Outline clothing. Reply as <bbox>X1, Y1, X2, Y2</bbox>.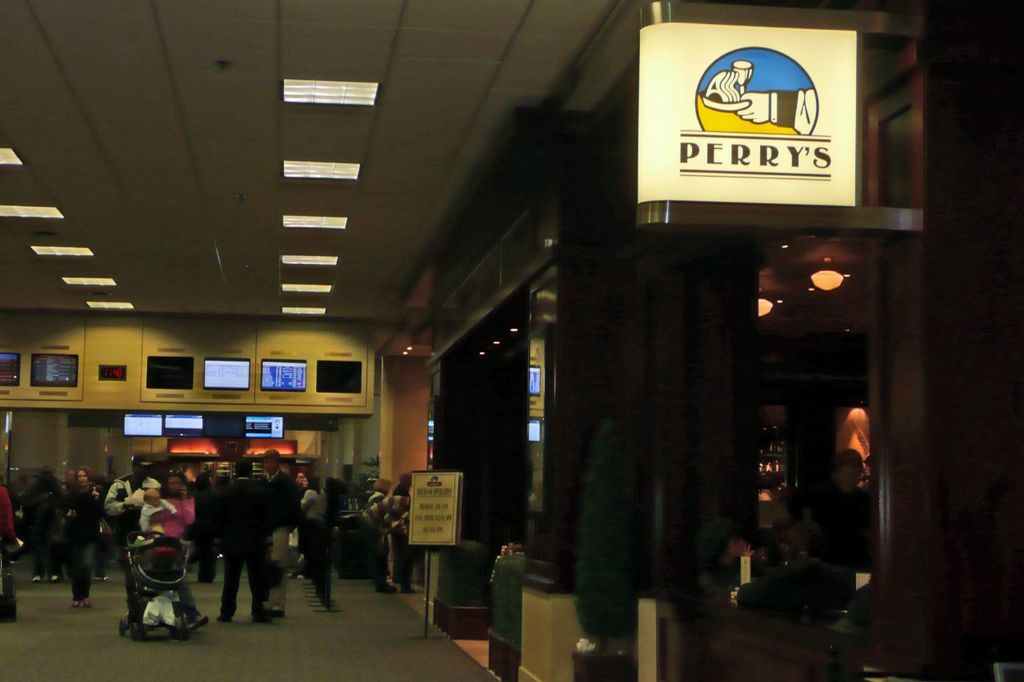
<bbox>103, 471, 161, 538</bbox>.
